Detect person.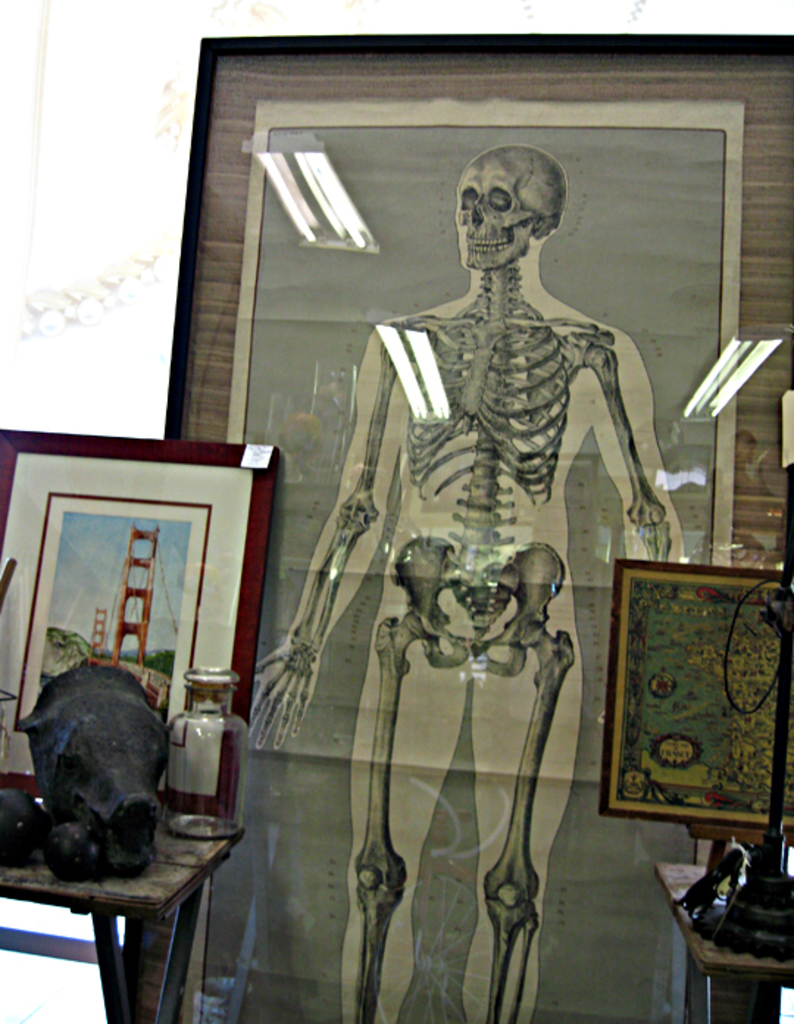
Detected at 254 144 681 1023.
